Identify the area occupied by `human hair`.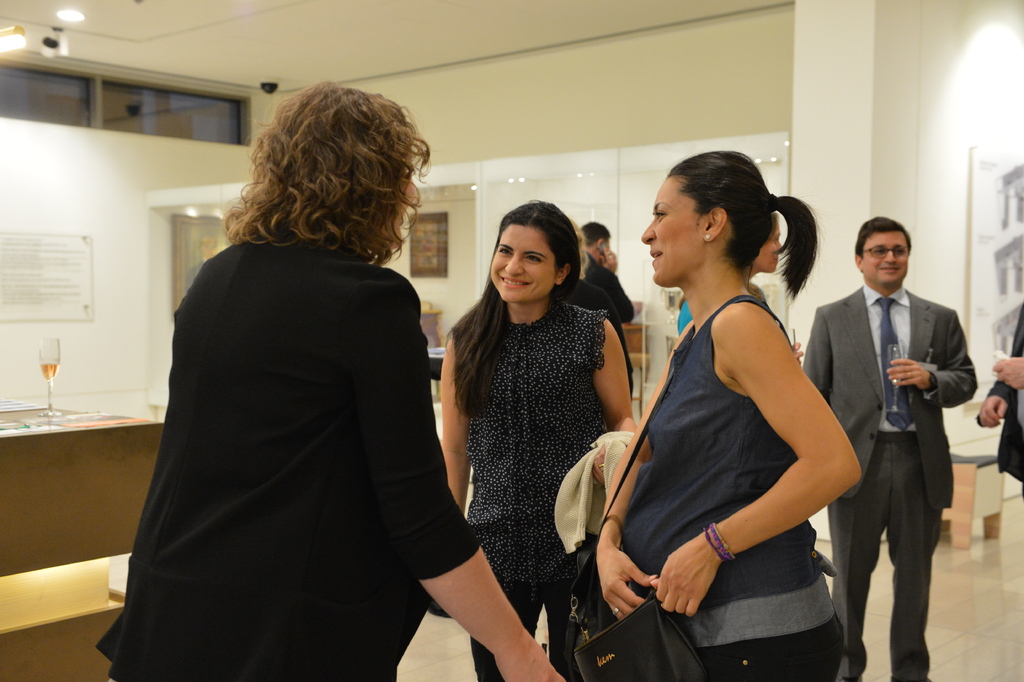
Area: [856,210,917,263].
